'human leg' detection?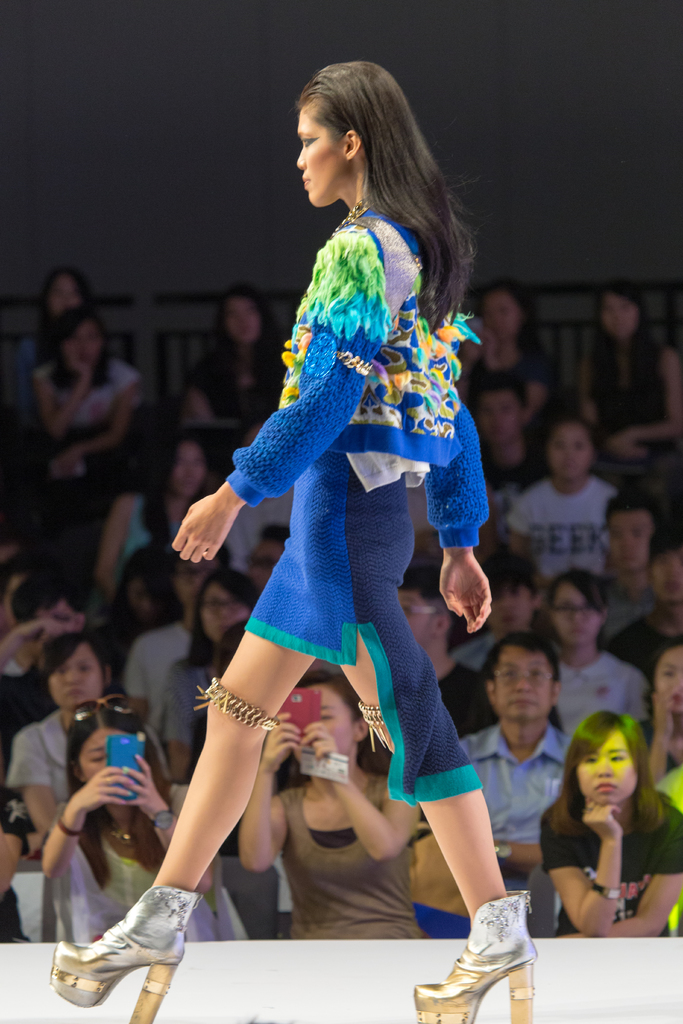
bbox(47, 463, 359, 1023)
